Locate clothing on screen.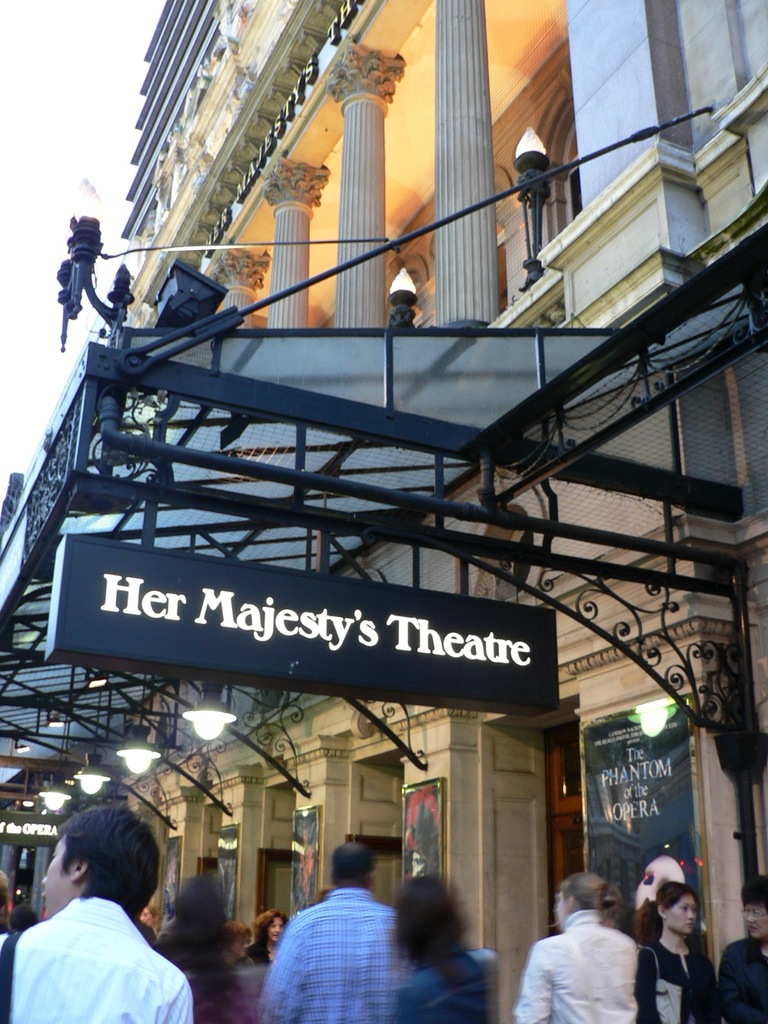
On screen at 0, 899, 191, 1023.
